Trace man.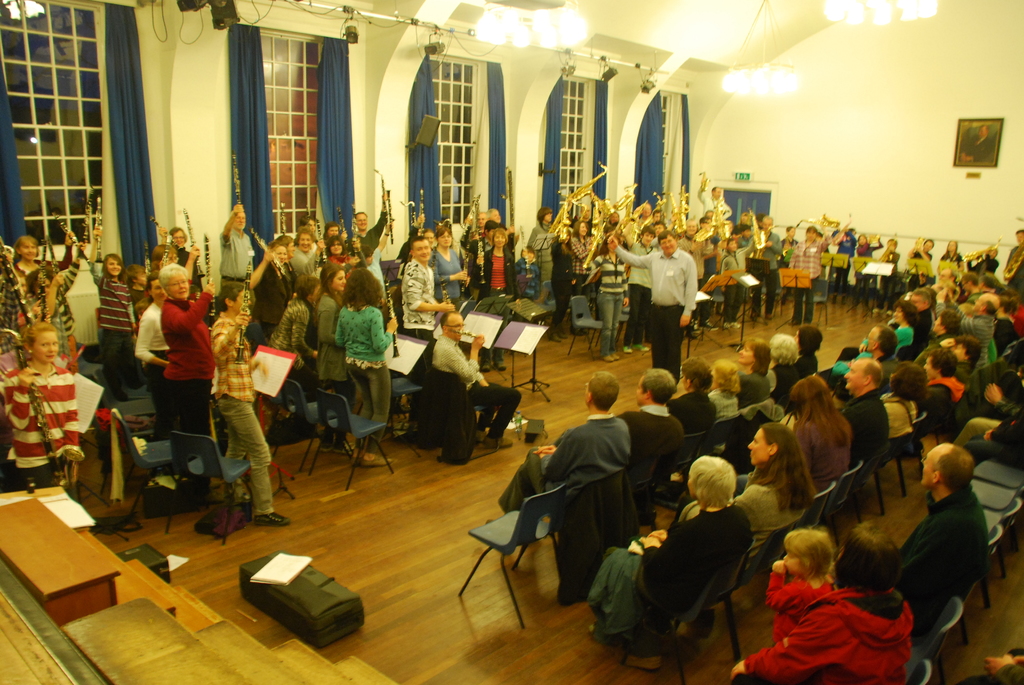
Traced to locate(205, 191, 244, 311).
